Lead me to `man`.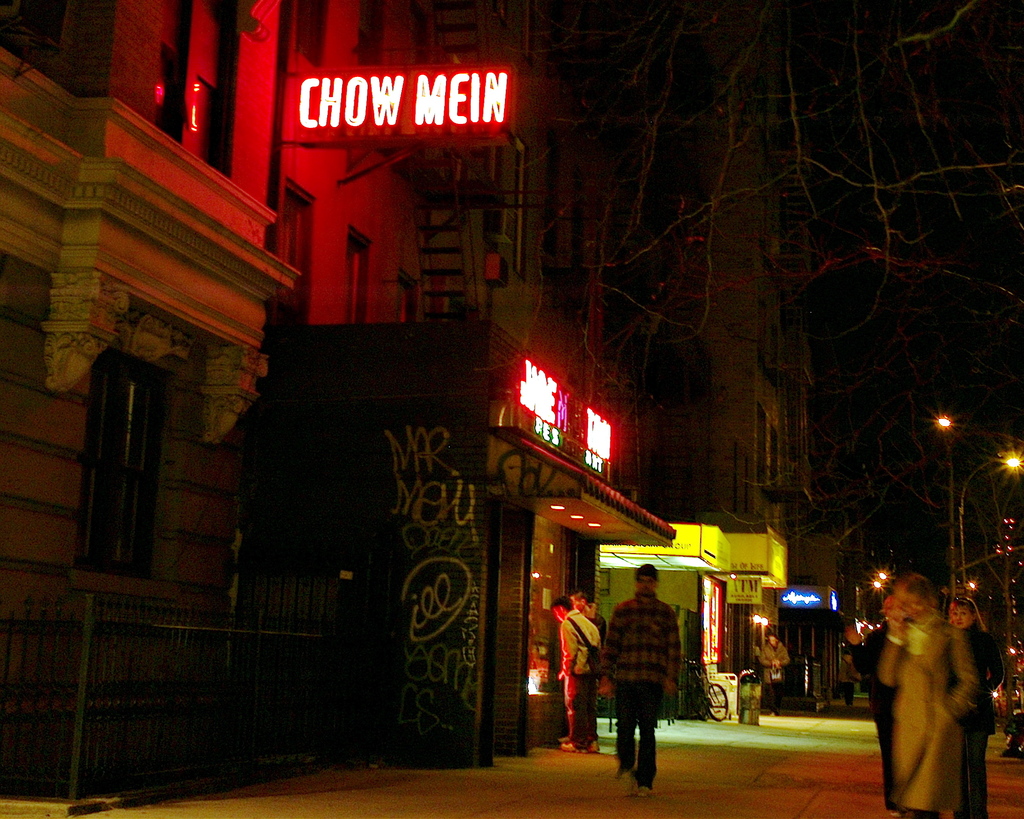
Lead to locate(593, 564, 678, 802).
